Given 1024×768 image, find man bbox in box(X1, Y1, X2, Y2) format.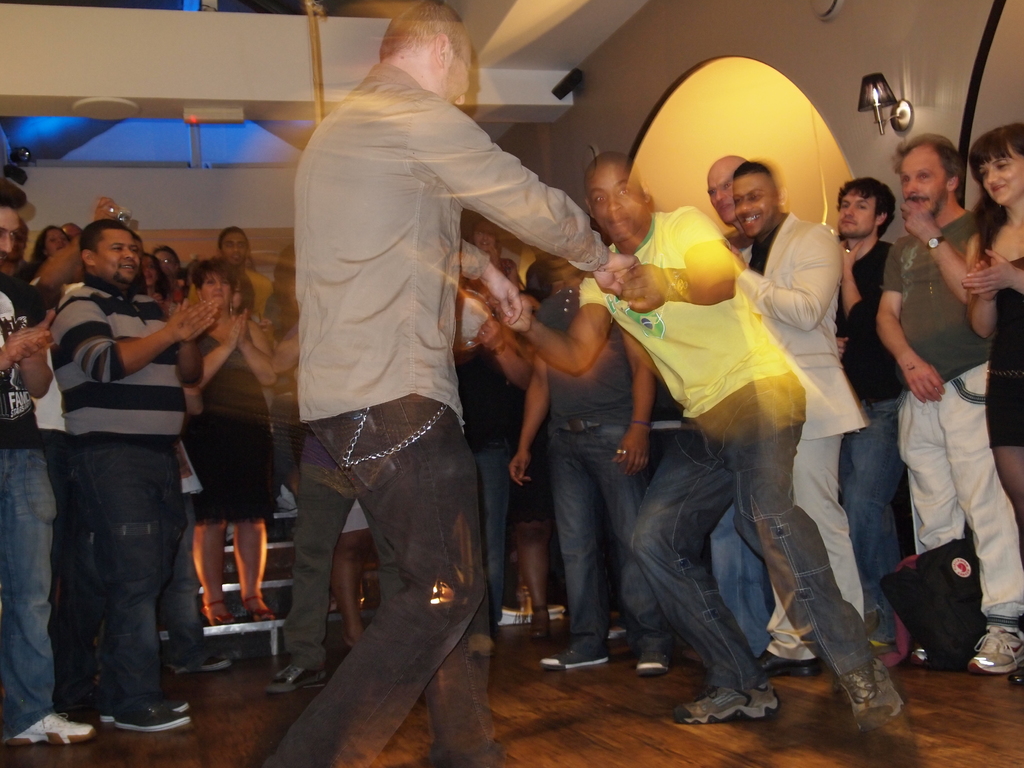
box(502, 253, 671, 677).
